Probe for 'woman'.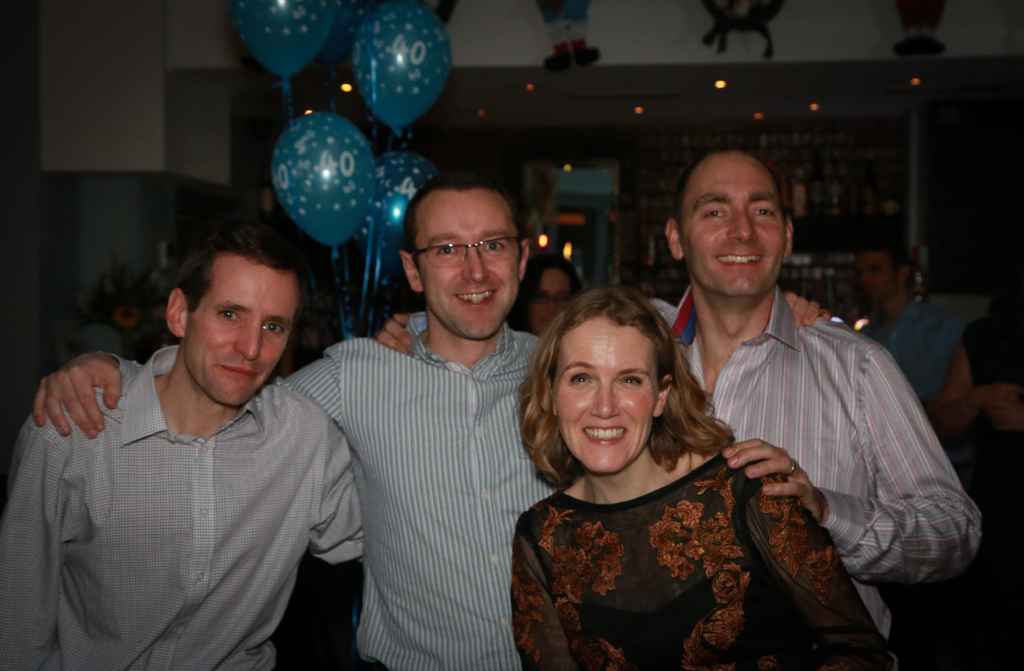
Probe result: region(515, 250, 584, 336).
